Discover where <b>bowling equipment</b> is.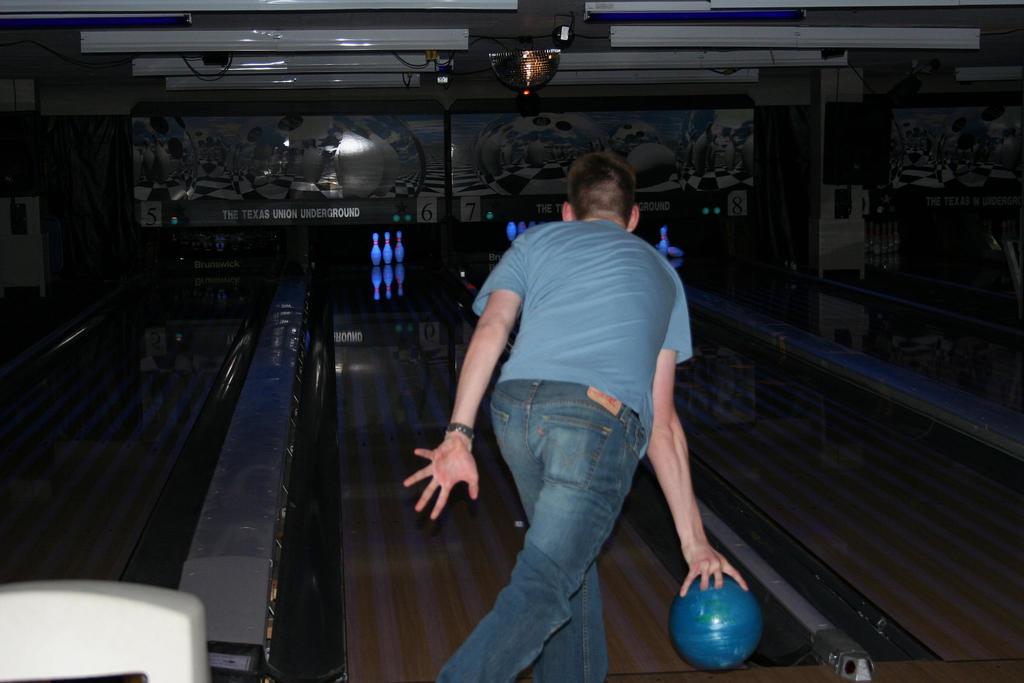
Discovered at <region>668, 570, 762, 665</region>.
